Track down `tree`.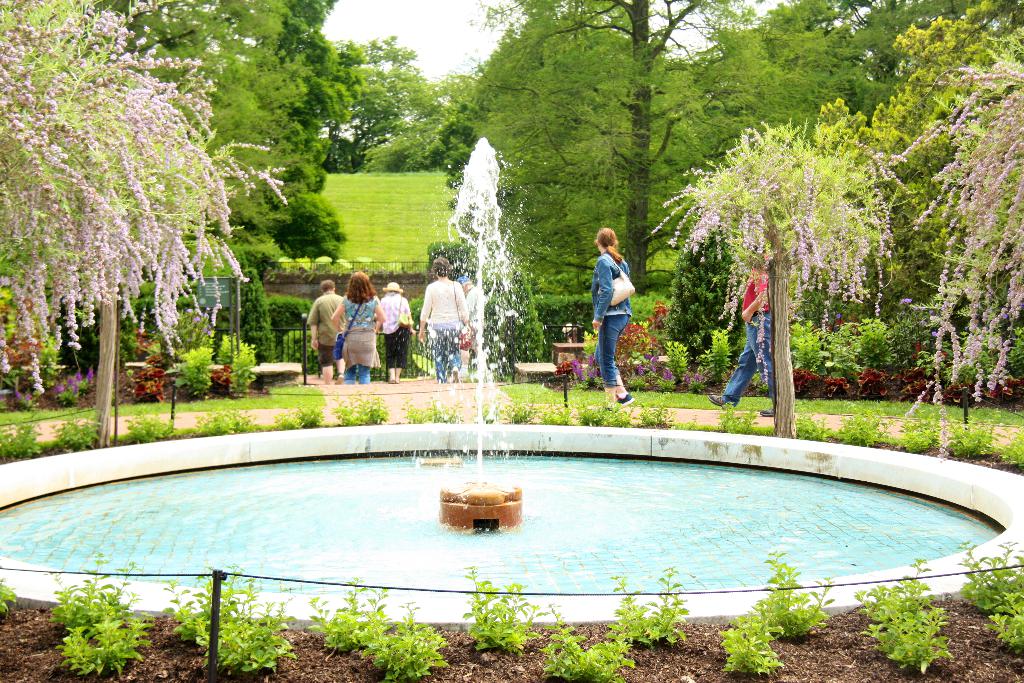
Tracked to rect(846, 0, 1010, 354).
